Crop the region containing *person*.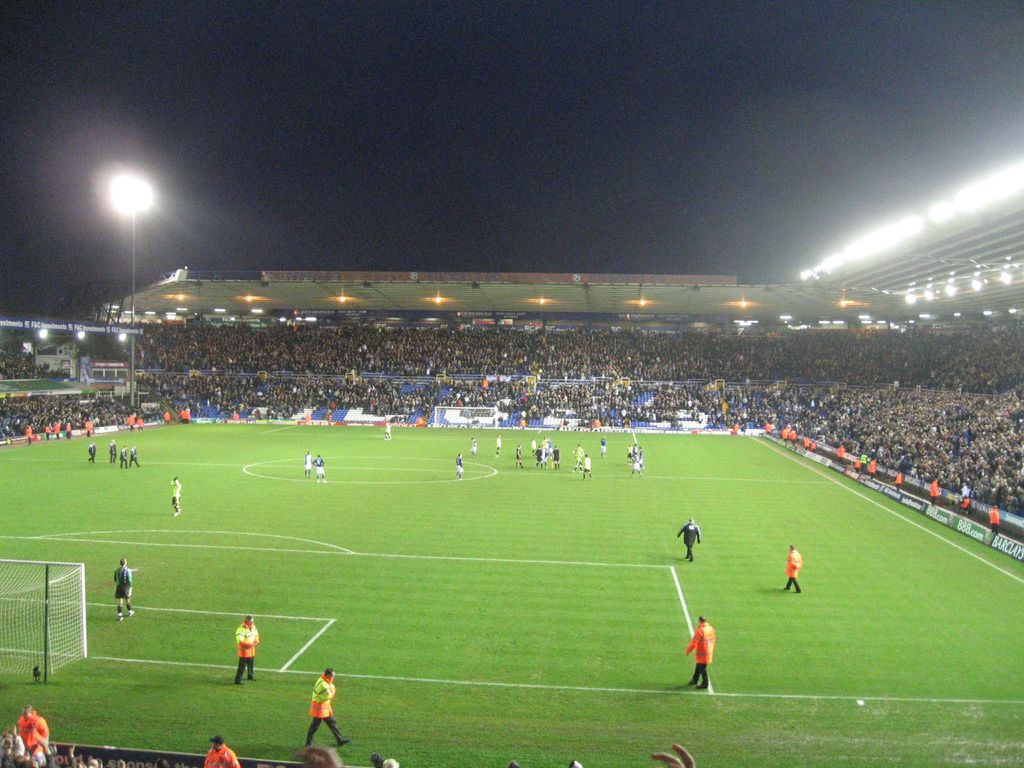
Crop region: detection(515, 445, 524, 469).
